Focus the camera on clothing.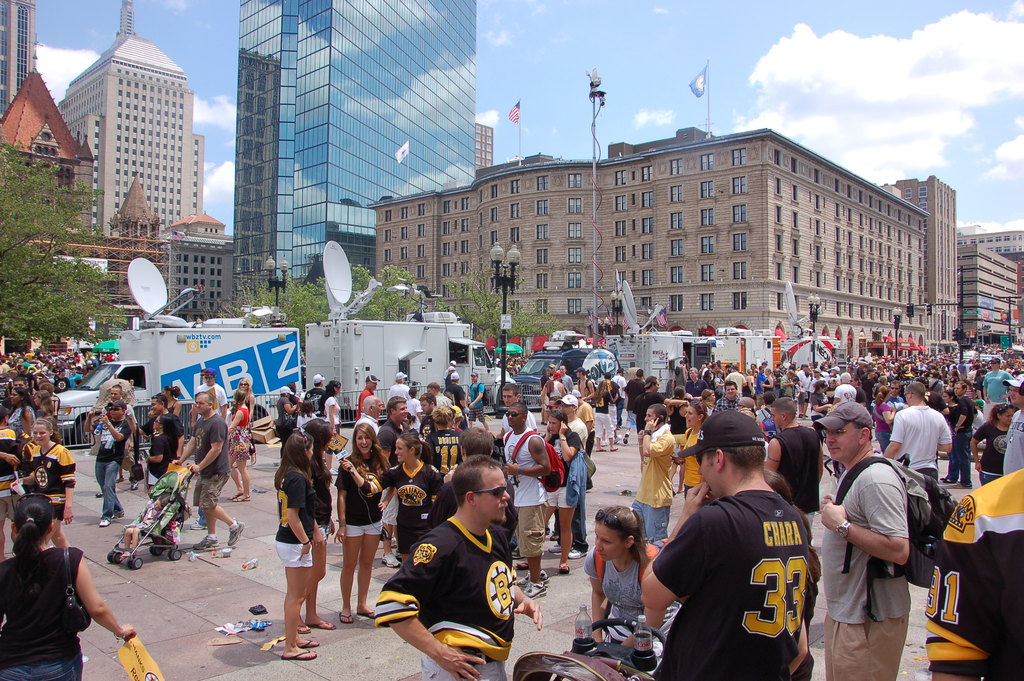
Focus region: 242/396/253/406.
